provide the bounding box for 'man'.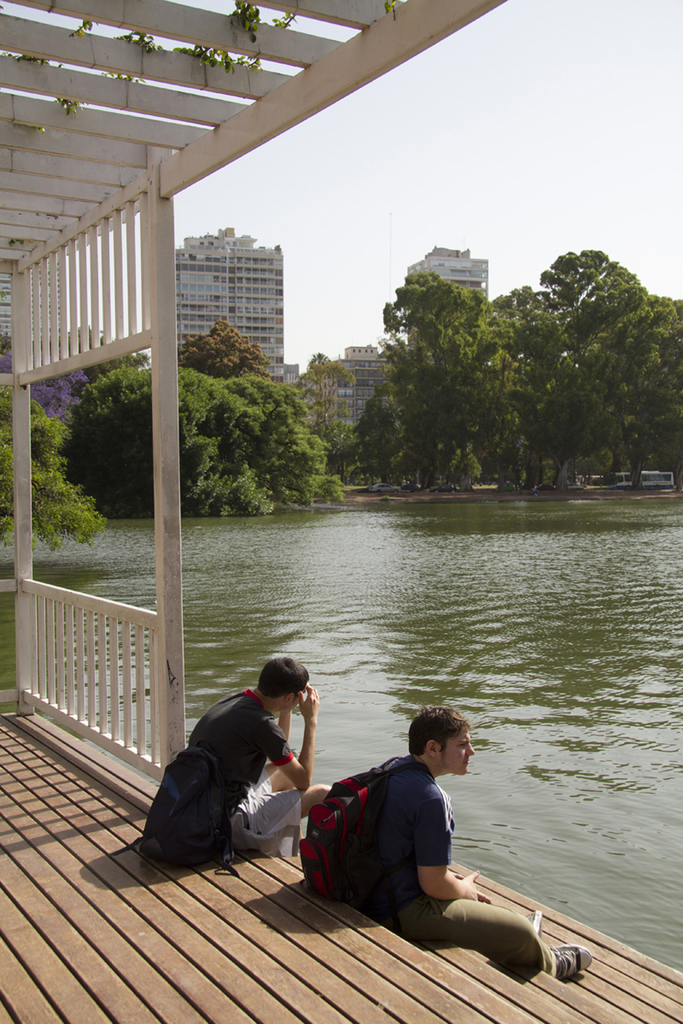
select_region(182, 660, 328, 853).
